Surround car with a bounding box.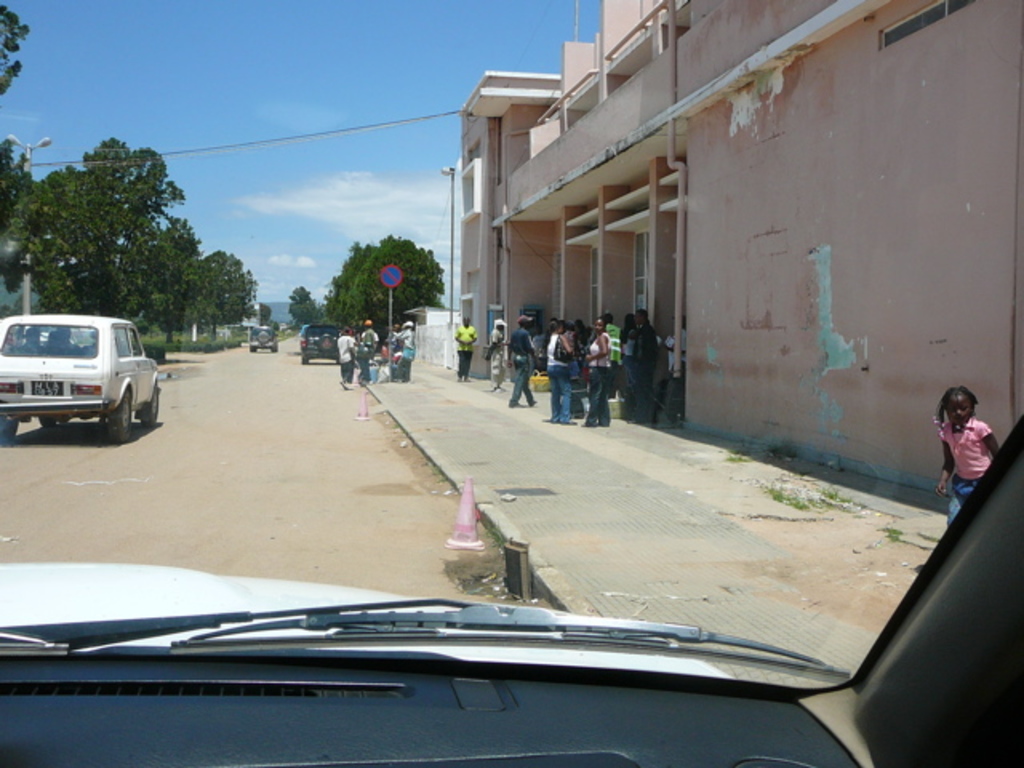
region(0, 0, 1022, 766).
